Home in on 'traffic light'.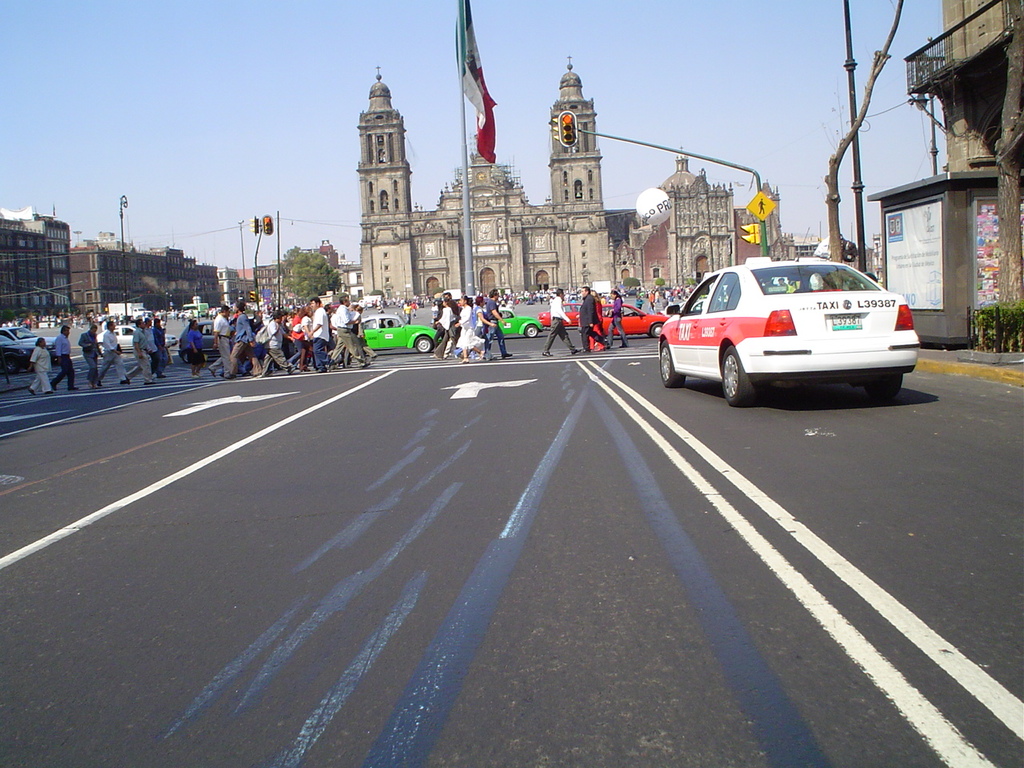
Homed in at select_region(552, 110, 580, 148).
